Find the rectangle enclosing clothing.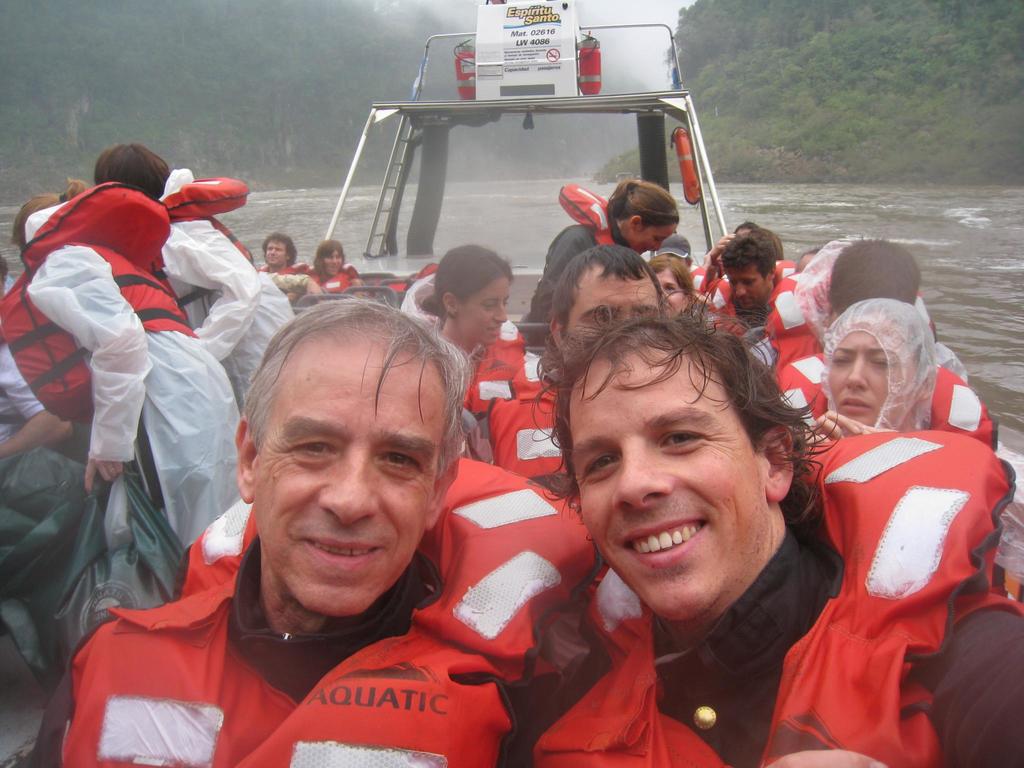
[80, 470, 575, 758].
